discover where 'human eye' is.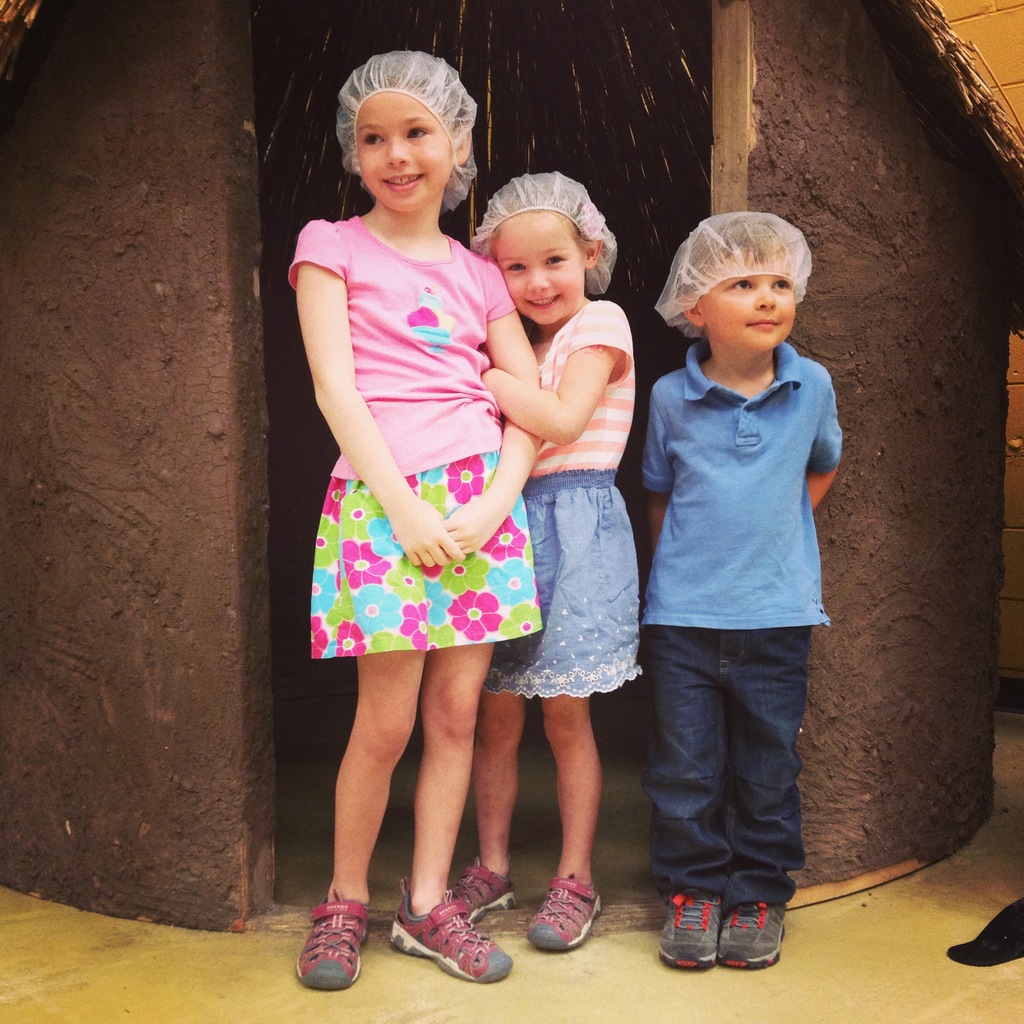
Discovered at (728, 275, 755, 294).
